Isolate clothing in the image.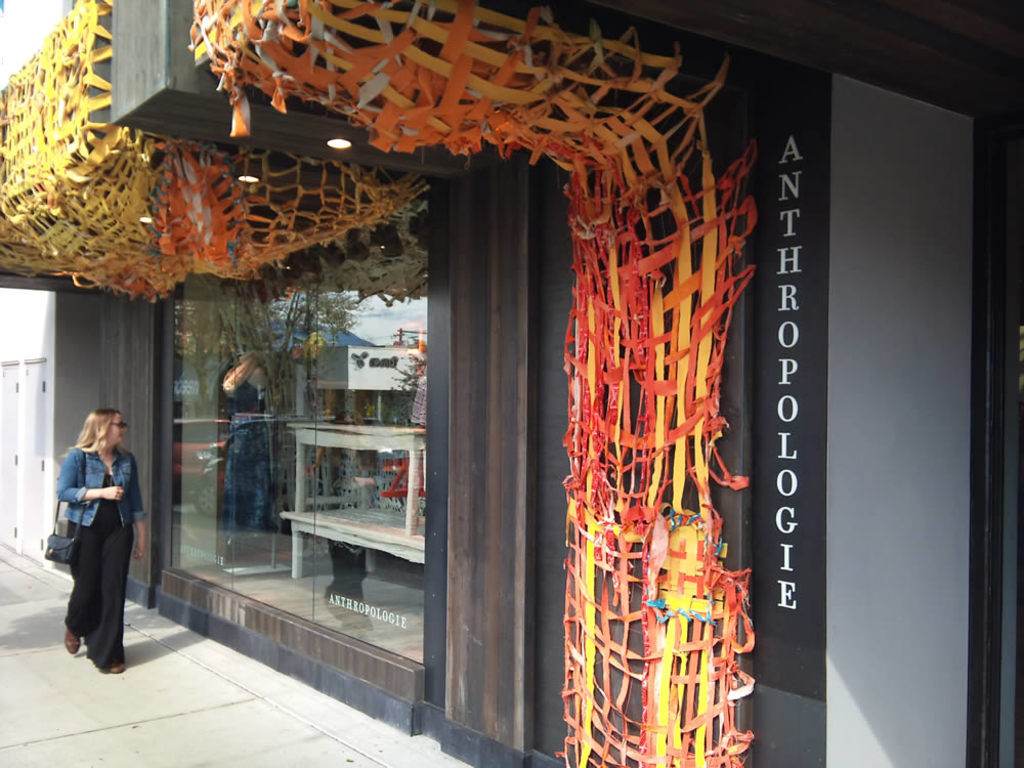
Isolated region: pyautogui.locateOnScreen(55, 439, 144, 674).
